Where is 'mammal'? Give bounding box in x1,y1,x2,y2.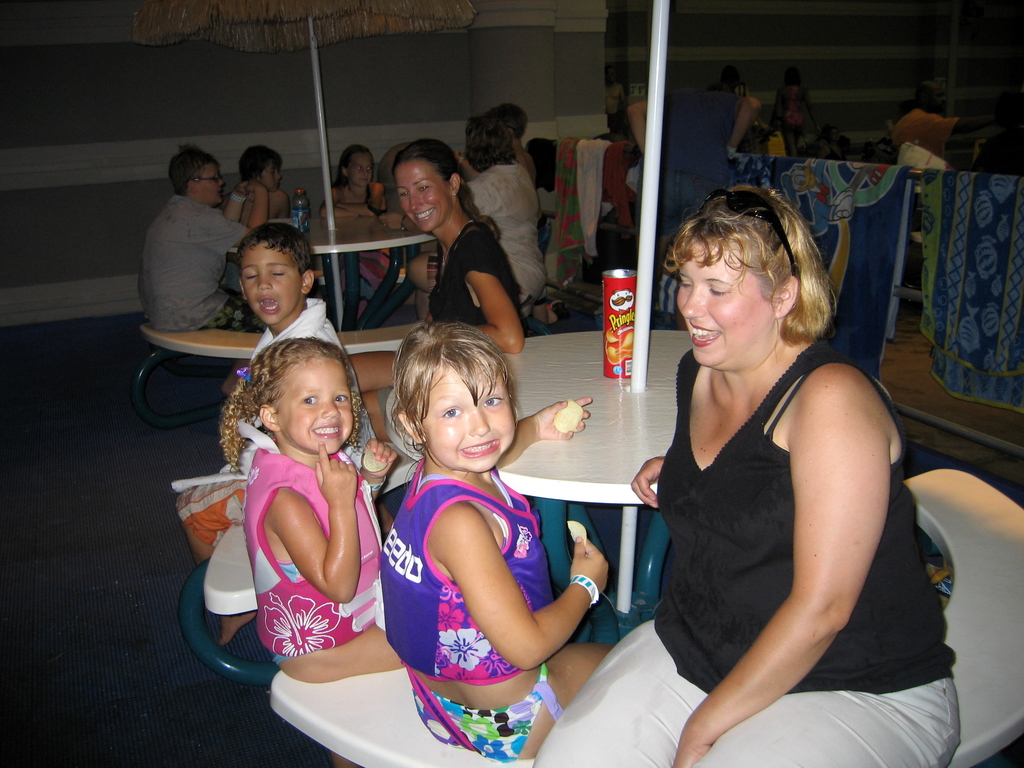
626,83,761,328.
